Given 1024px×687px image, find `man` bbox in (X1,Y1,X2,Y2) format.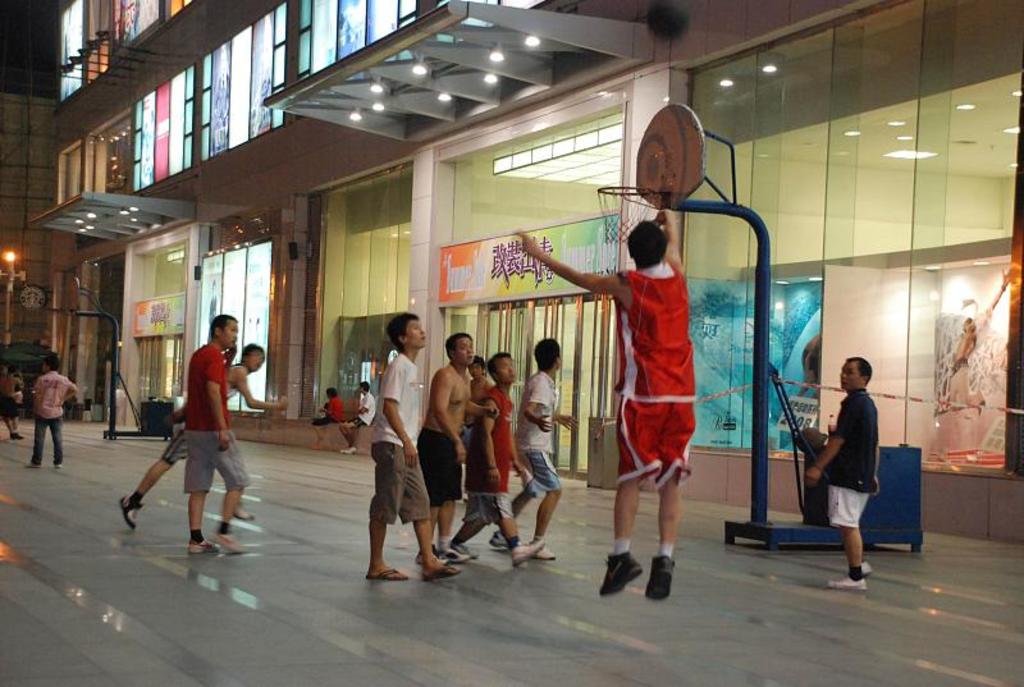
(0,363,24,445).
